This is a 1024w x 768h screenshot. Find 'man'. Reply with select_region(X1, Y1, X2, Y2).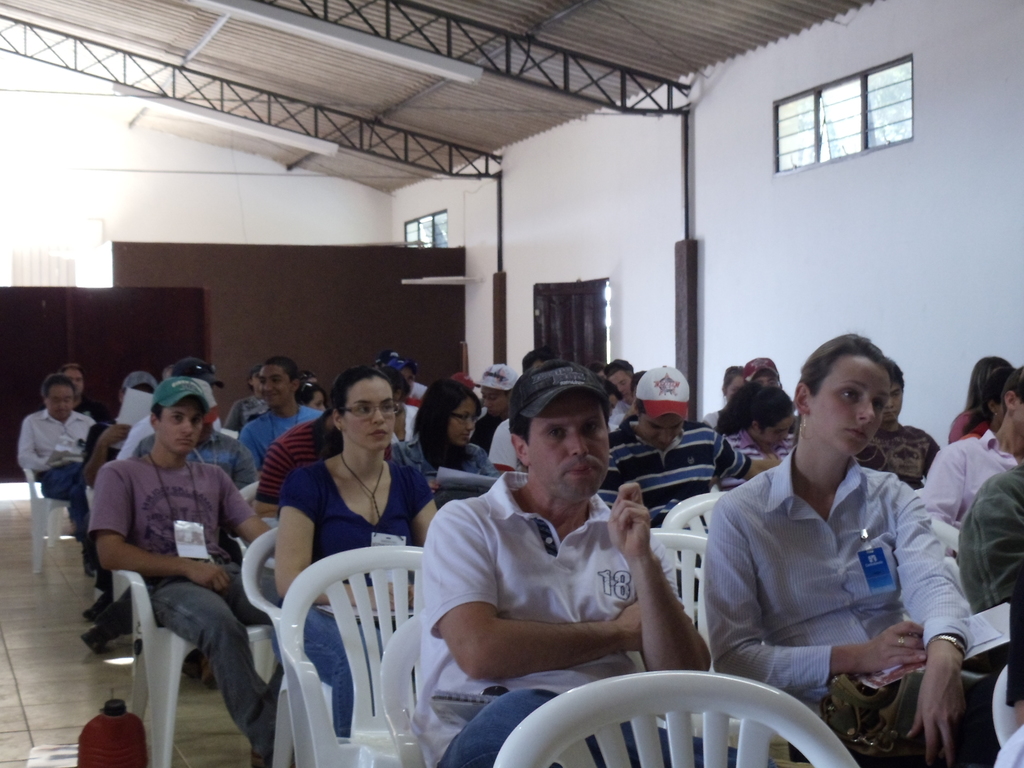
select_region(595, 364, 781, 526).
